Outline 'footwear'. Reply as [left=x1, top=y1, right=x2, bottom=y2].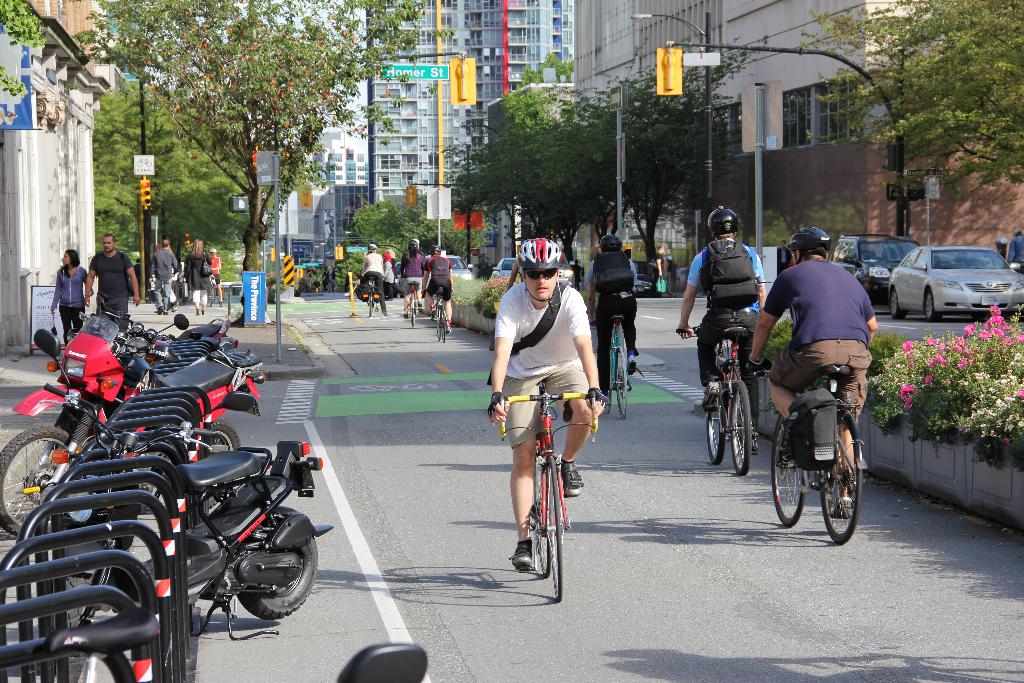
[left=626, top=352, right=637, bottom=378].
